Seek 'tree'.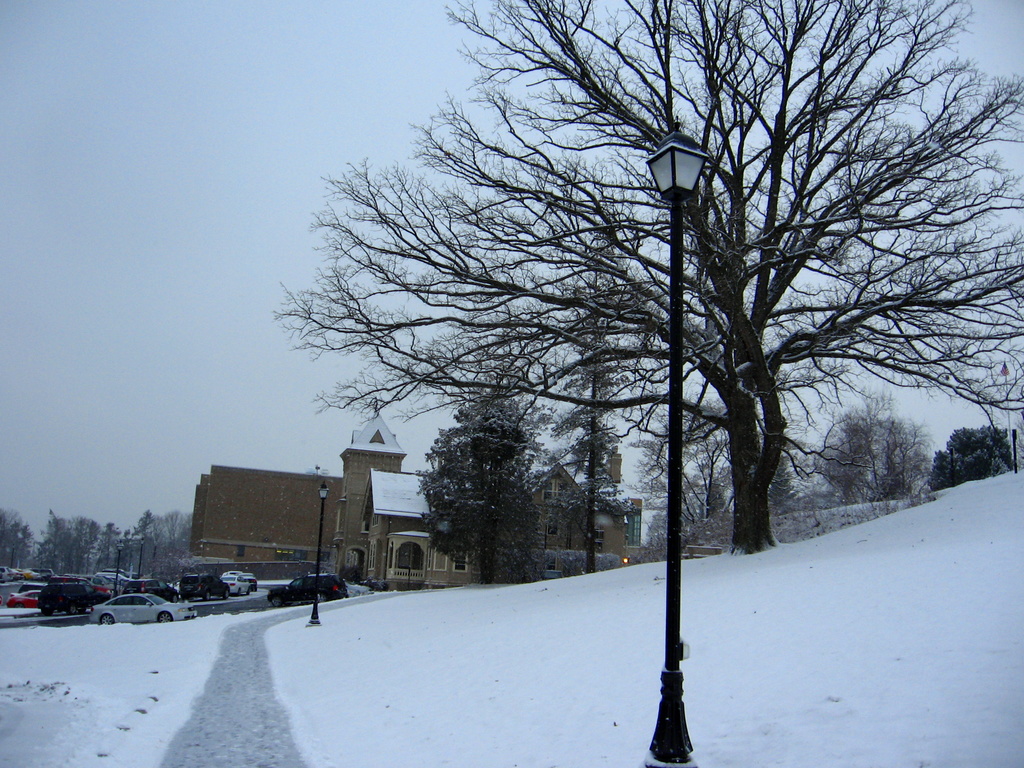
l=96, t=509, r=191, b=582.
